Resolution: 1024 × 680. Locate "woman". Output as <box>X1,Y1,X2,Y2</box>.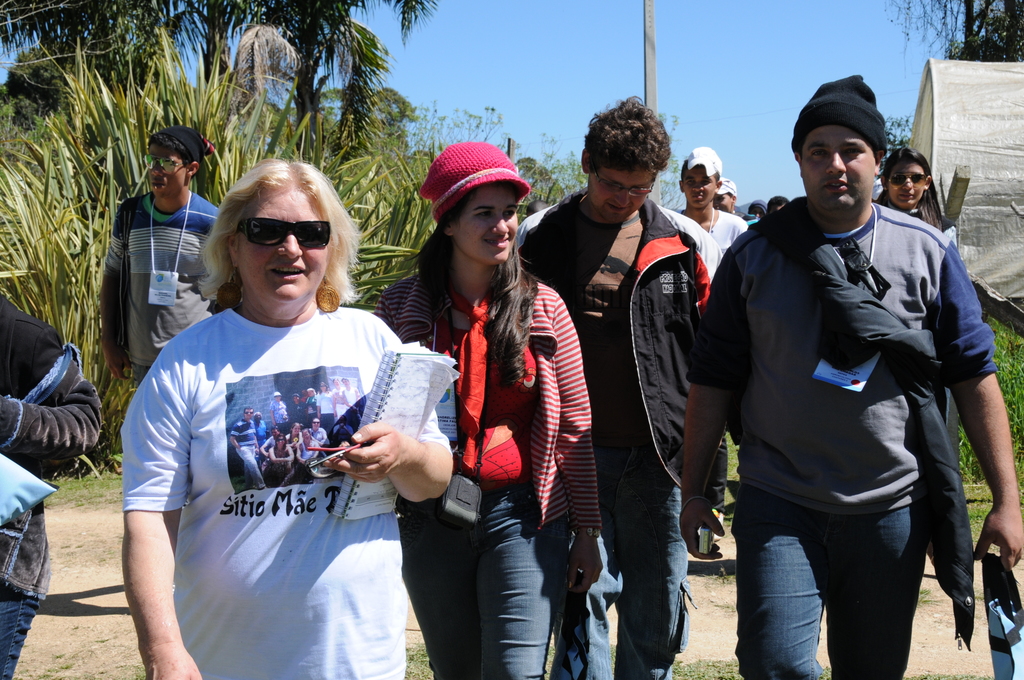
<box>287,420,303,444</box>.
